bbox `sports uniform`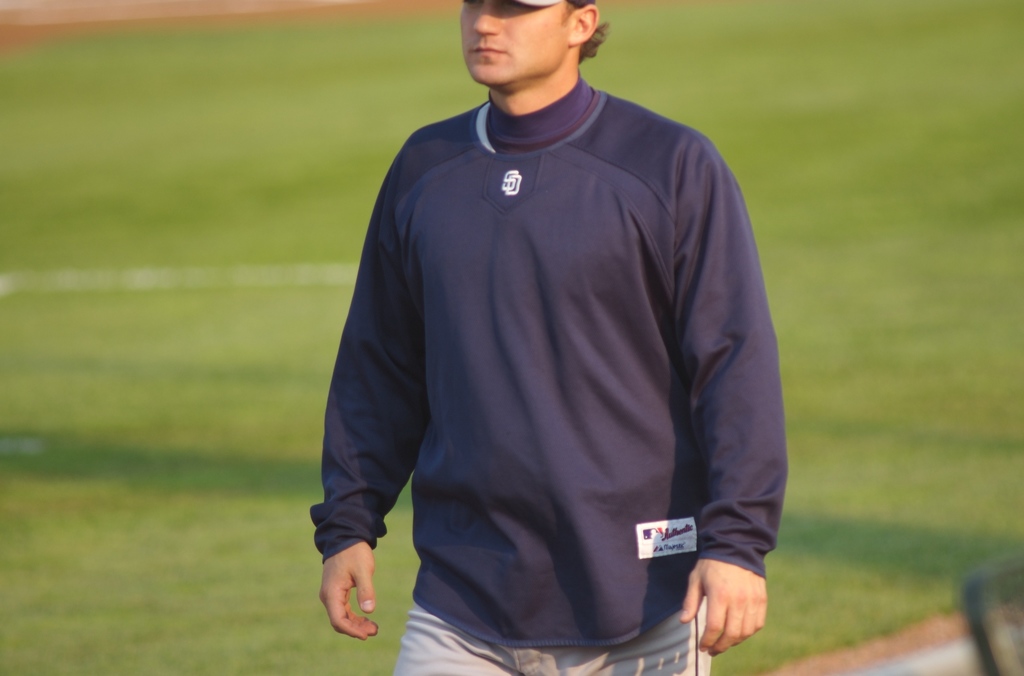
locate(310, 81, 788, 675)
